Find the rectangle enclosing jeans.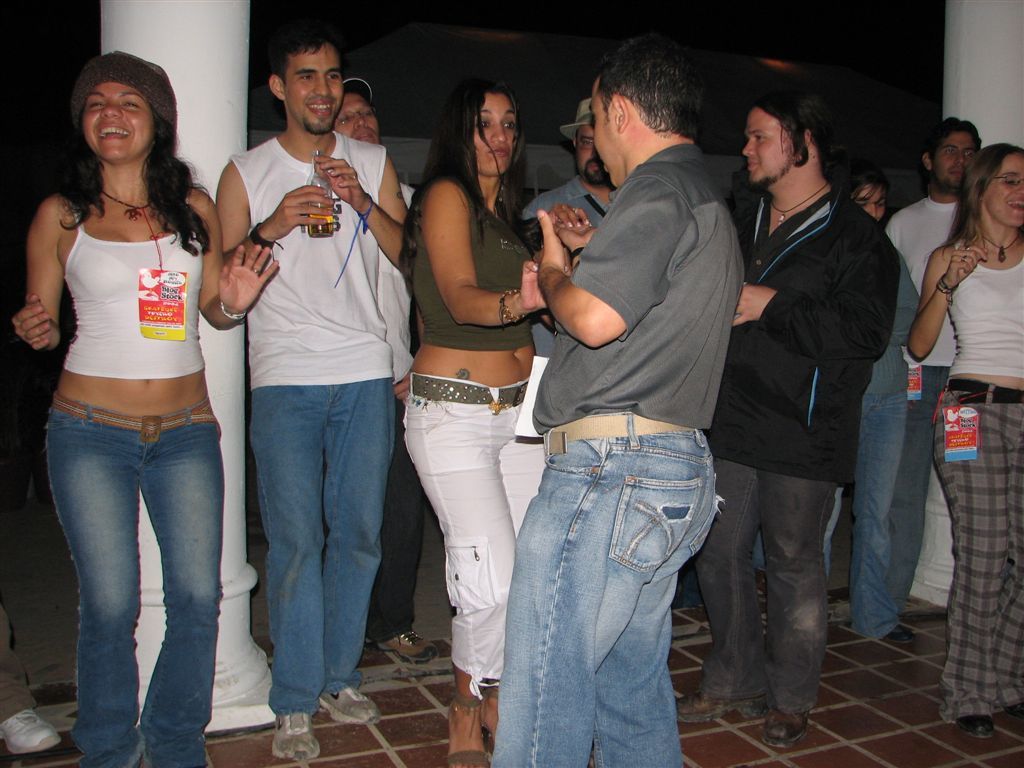
(x1=863, y1=393, x2=903, y2=639).
